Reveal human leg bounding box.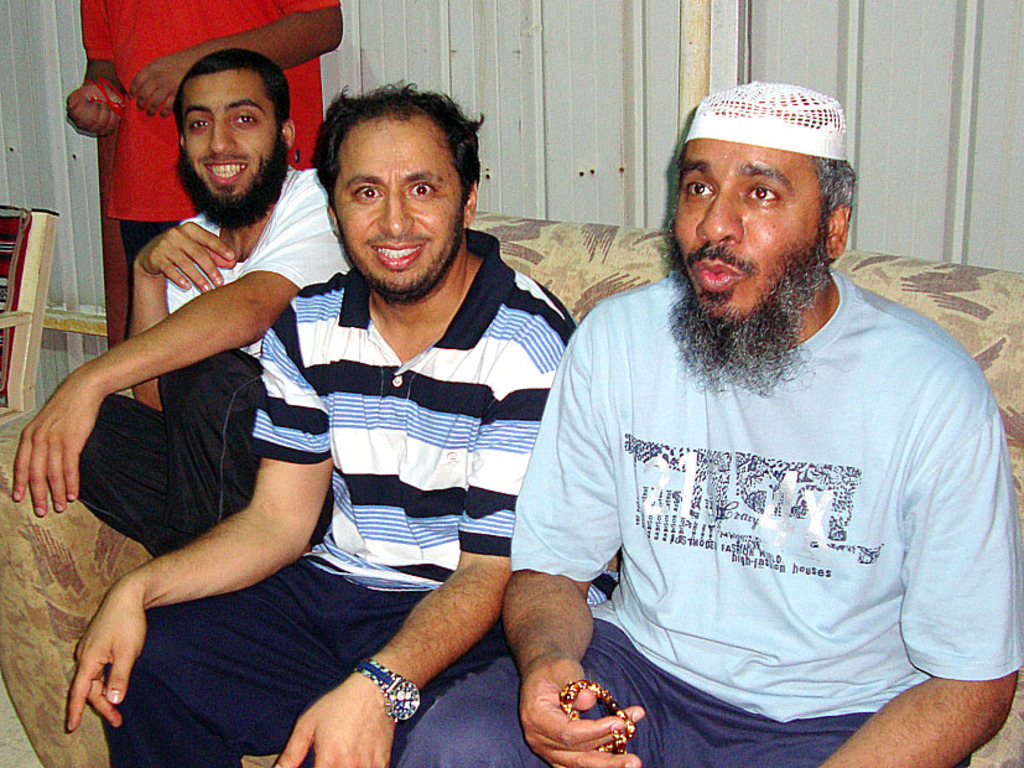
Revealed: box(271, 593, 510, 767).
